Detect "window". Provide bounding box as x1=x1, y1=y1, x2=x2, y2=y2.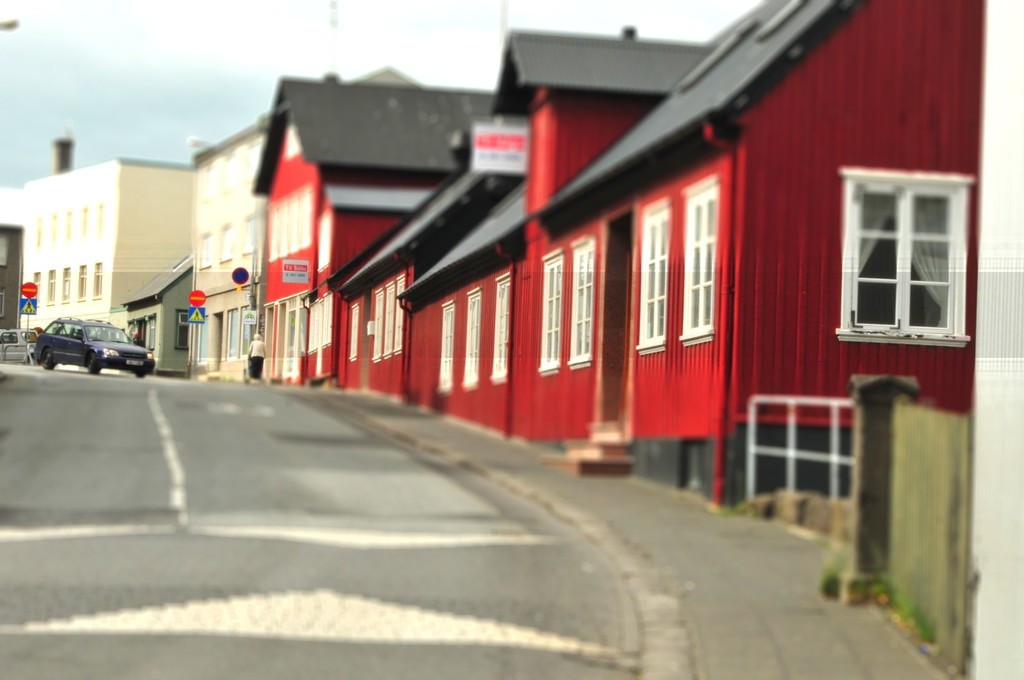
x1=568, y1=234, x2=594, y2=374.
